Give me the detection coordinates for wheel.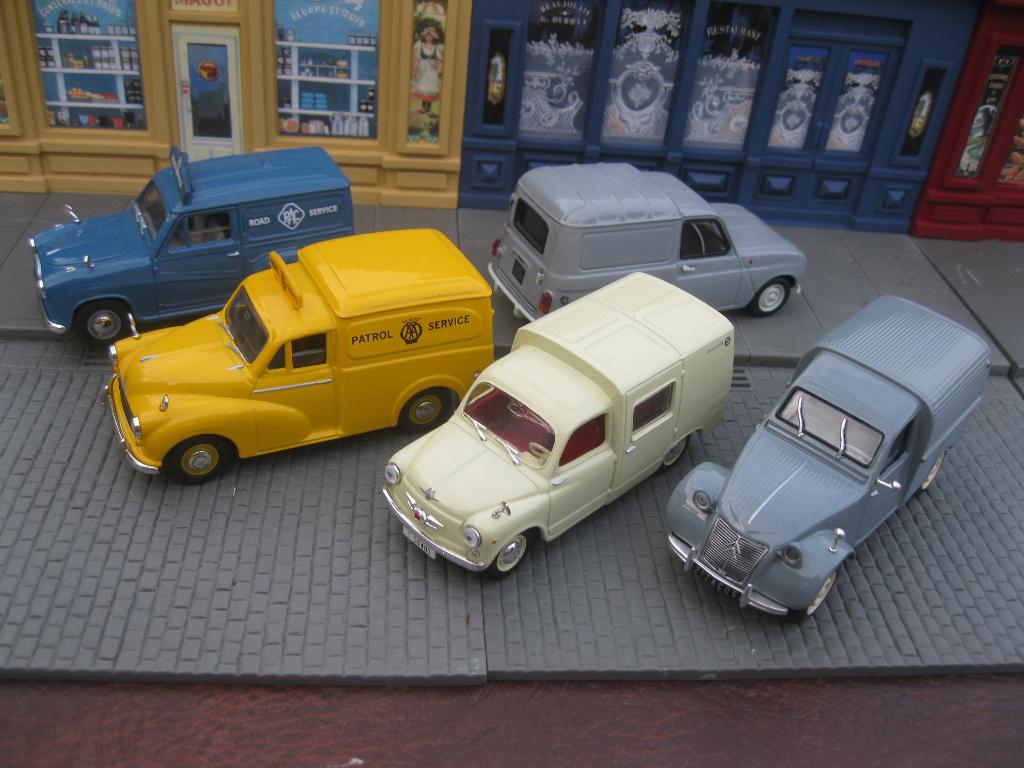
747 278 790 320.
